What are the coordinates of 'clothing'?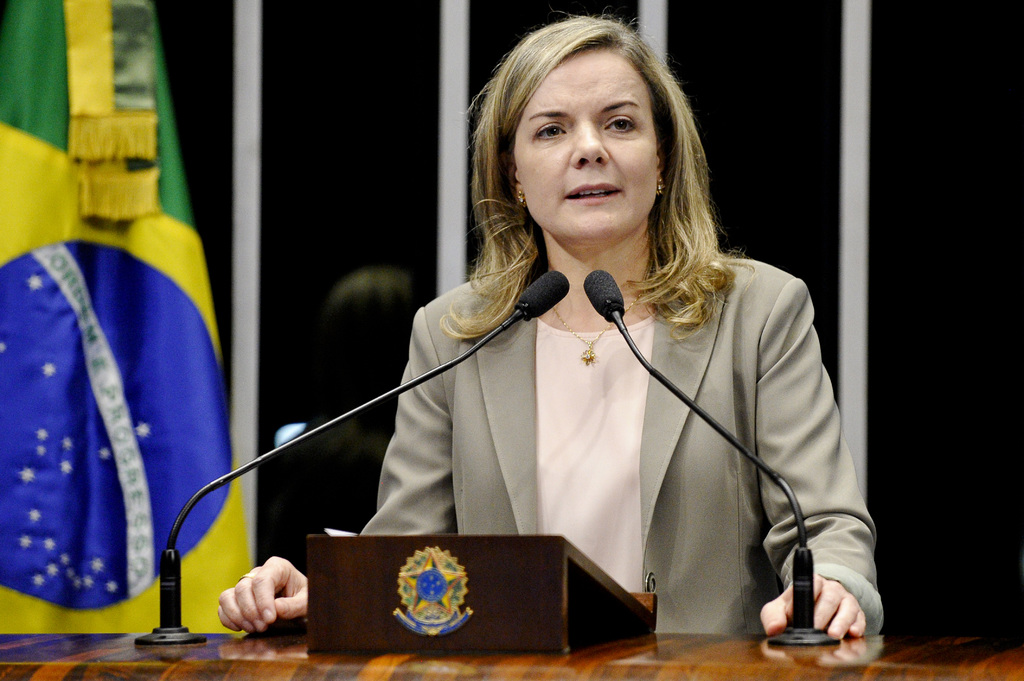
box=[358, 244, 888, 637].
